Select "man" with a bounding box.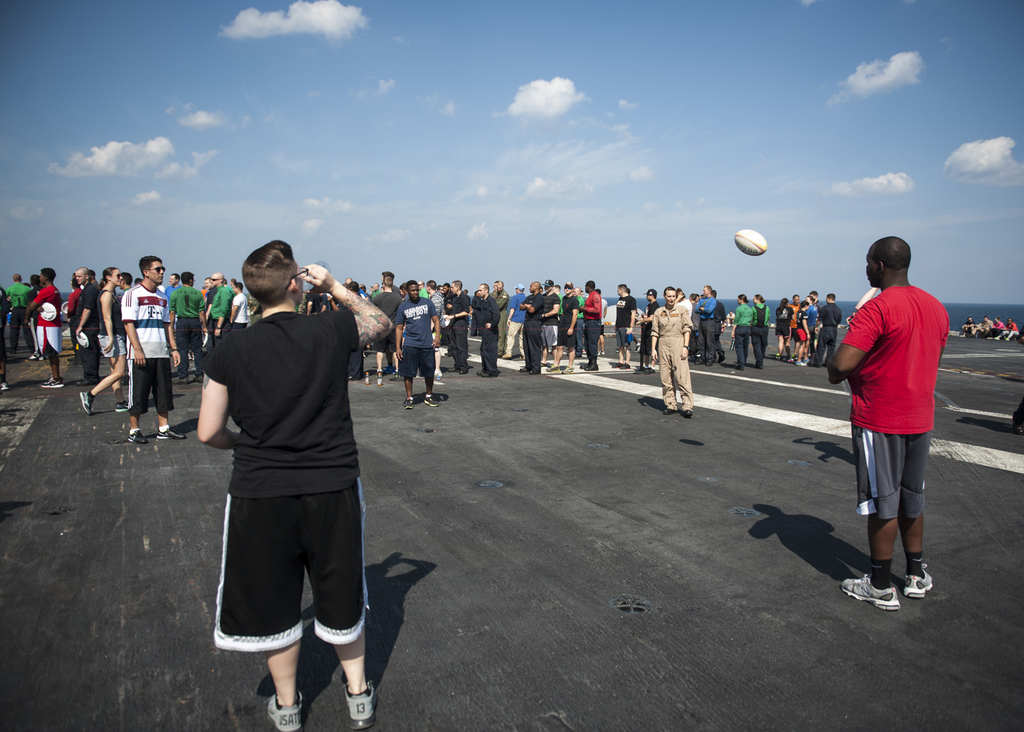
(x1=228, y1=279, x2=249, y2=328).
